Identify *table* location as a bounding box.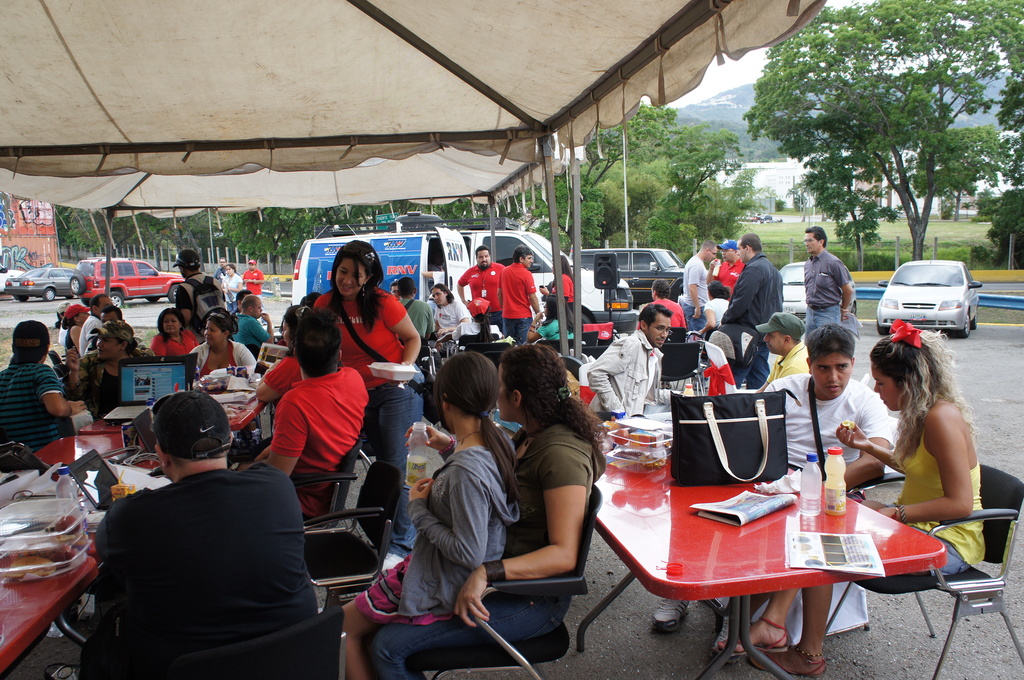
rect(1, 429, 175, 679).
